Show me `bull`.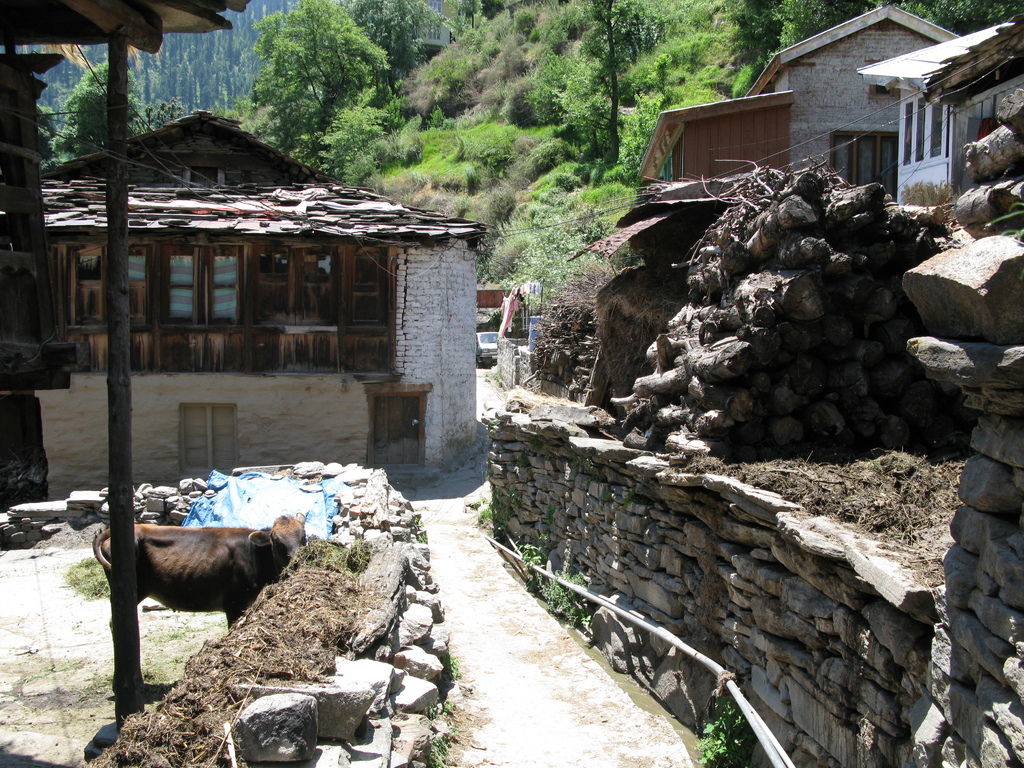
`bull` is here: box(88, 509, 307, 700).
